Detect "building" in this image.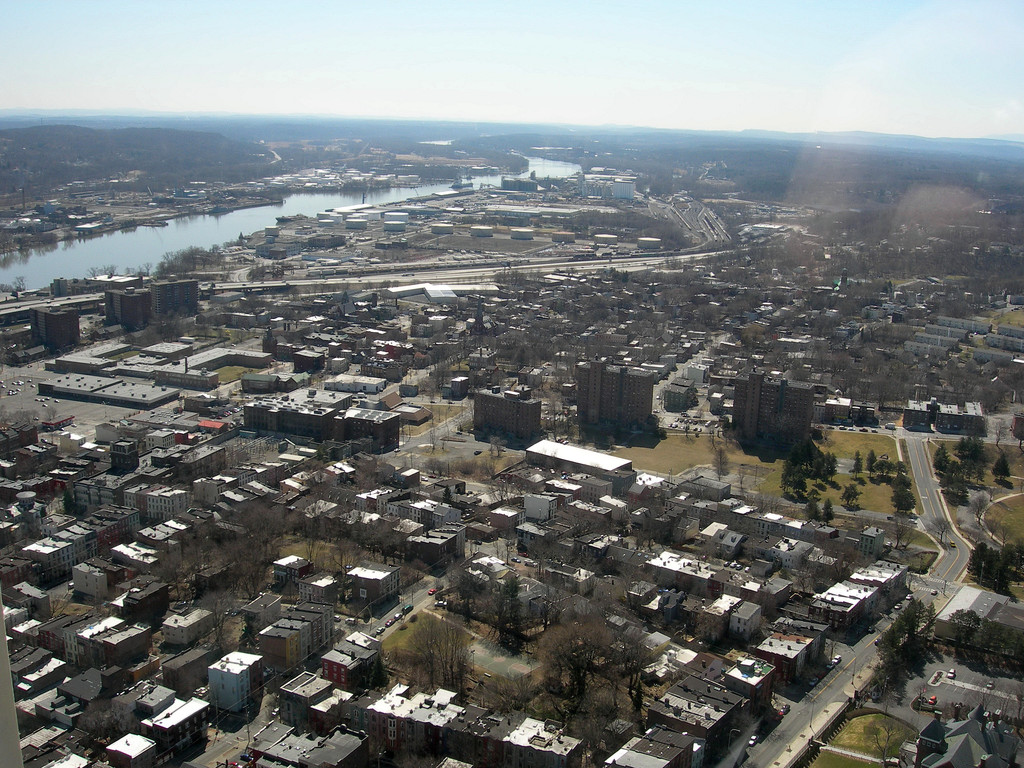
Detection: locate(54, 277, 67, 296).
